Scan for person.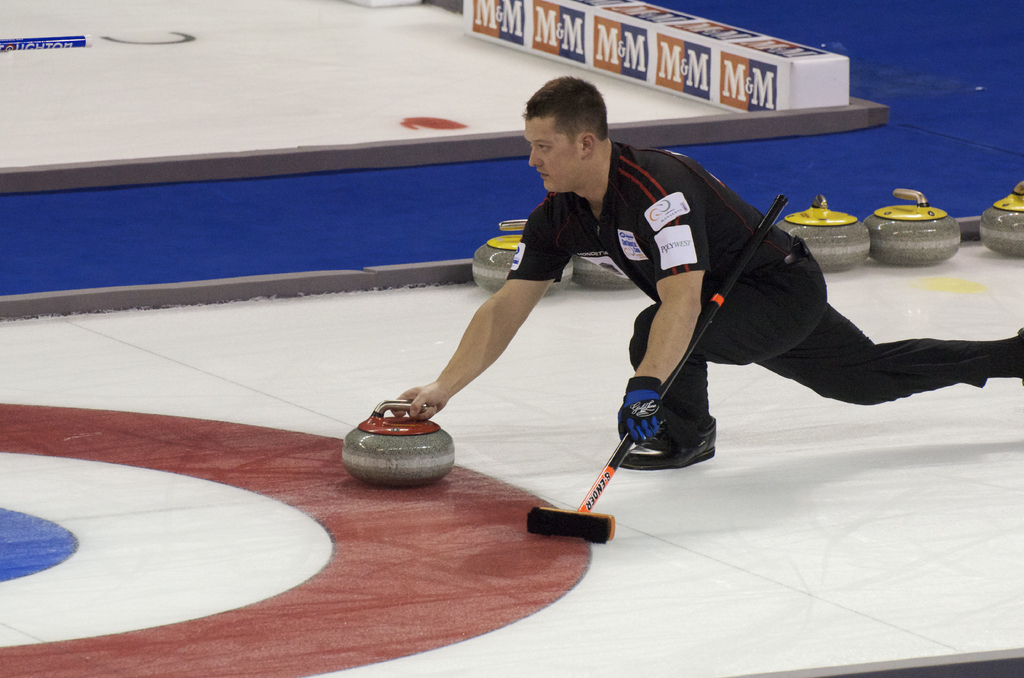
Scan result: (381,74,1023,456).
